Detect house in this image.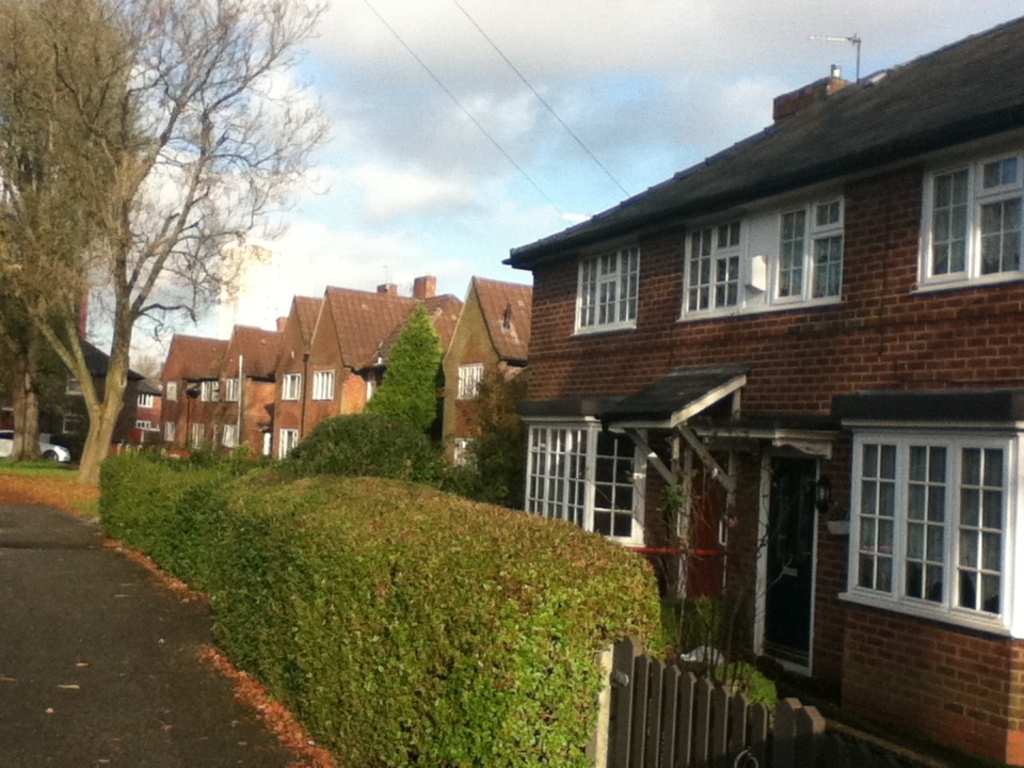
Detection: locate(0, 201, 85, 332).
